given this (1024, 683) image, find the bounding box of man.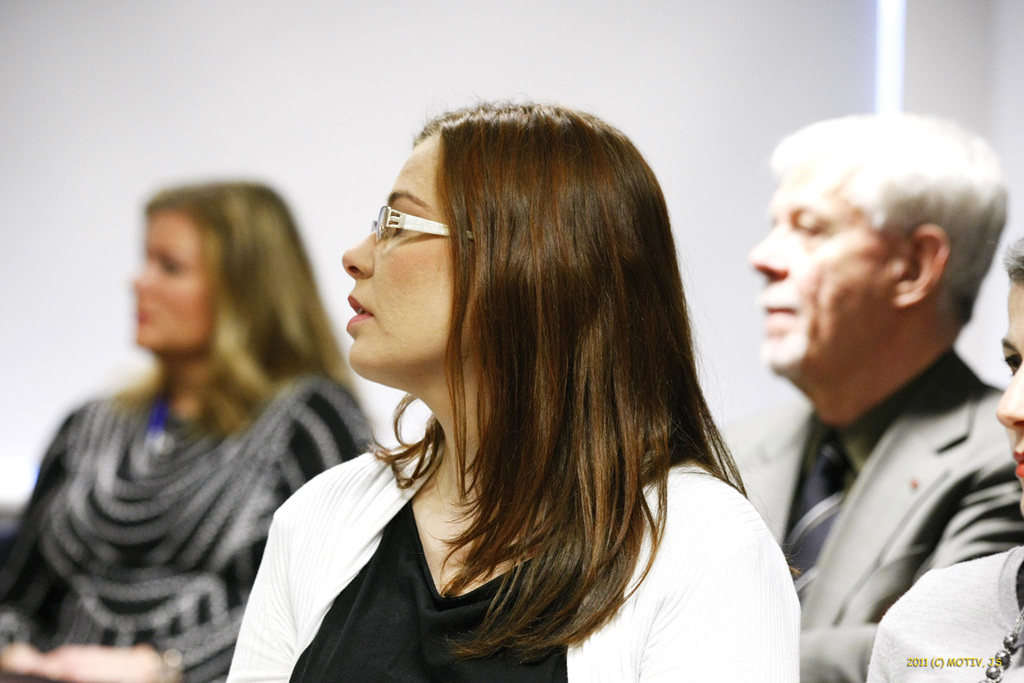
{"left": 720, "top": 89, "right": 1019, "bottom": 675}.
